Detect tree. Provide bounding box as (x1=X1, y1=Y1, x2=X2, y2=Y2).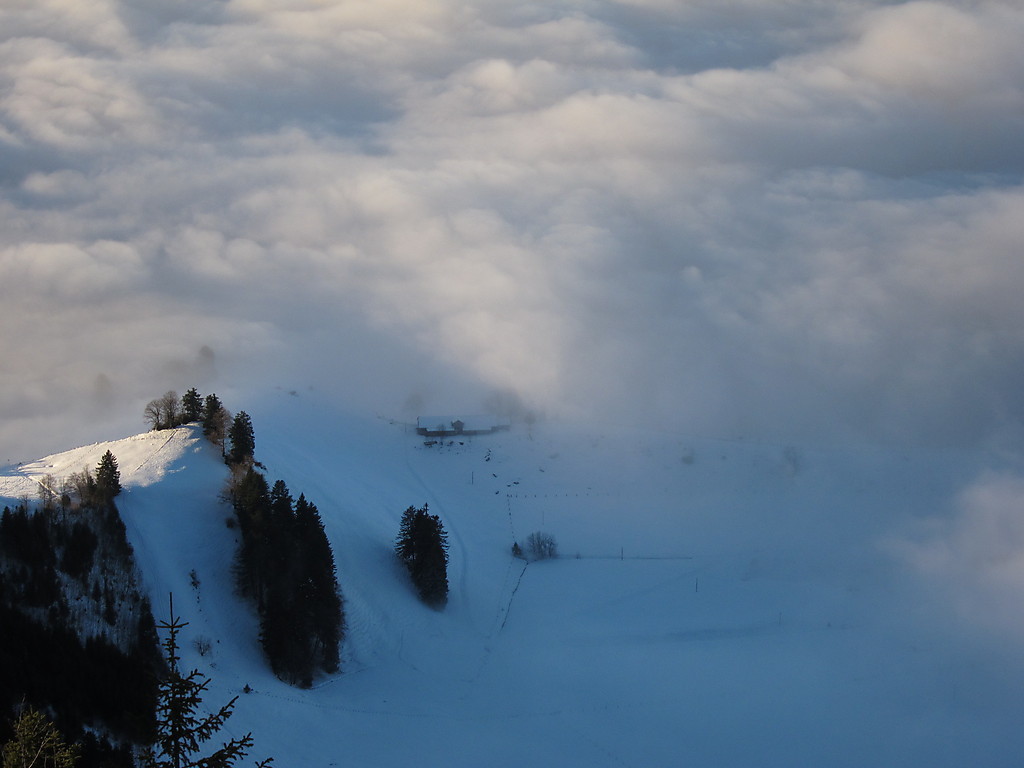
(x1=398, y1=512, x2=451, y2=613).
